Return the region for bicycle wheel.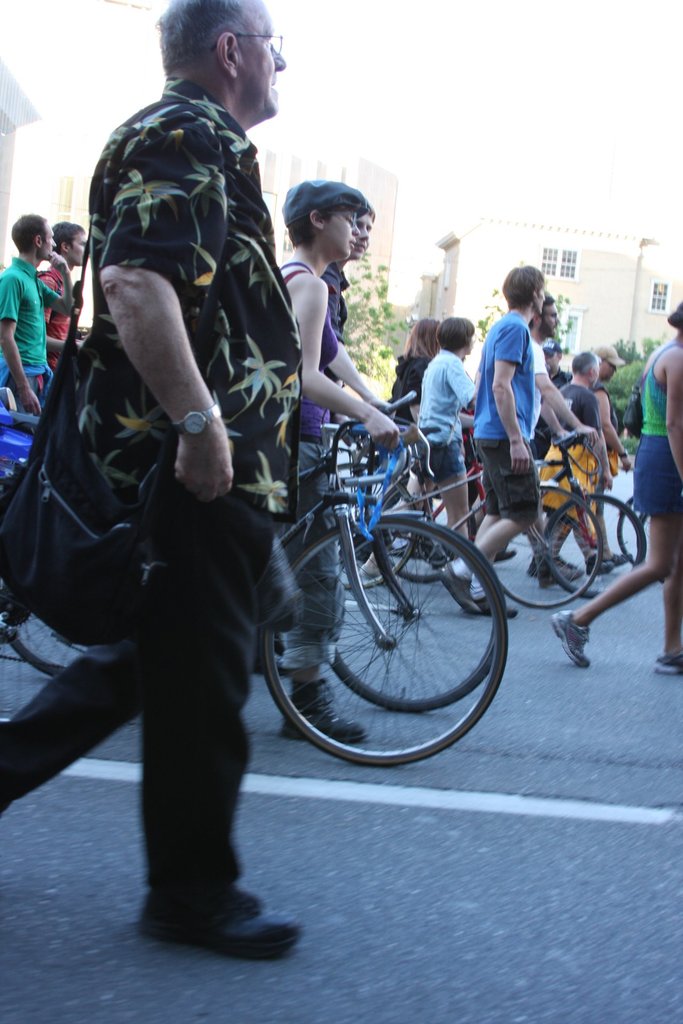
{"left": 611, "top": 499, "right": 640, "bottom": 566}.
